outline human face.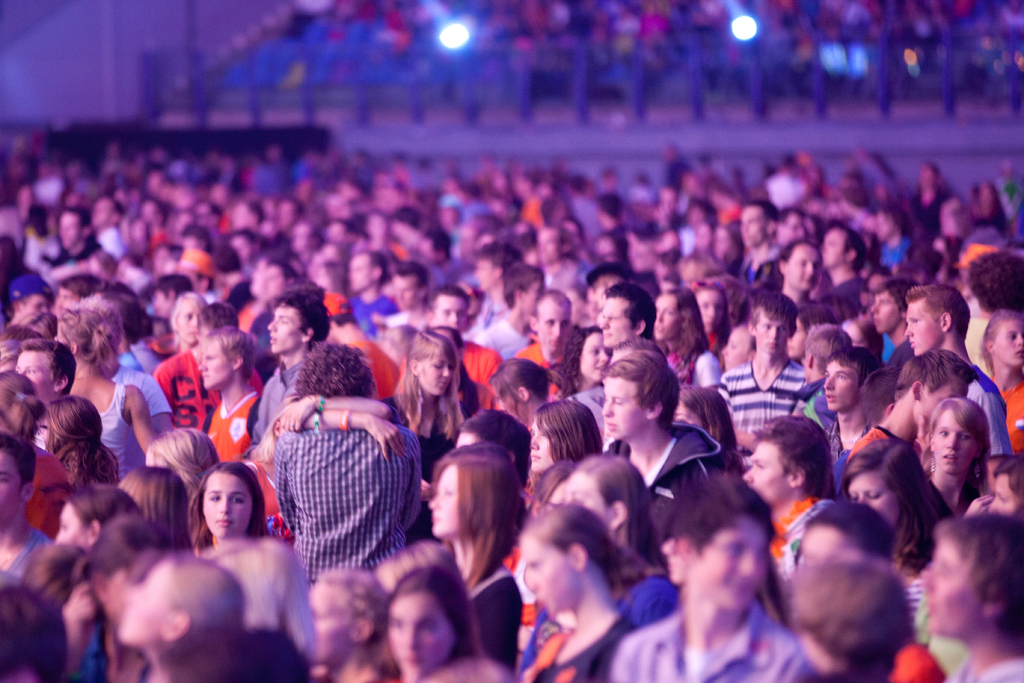
Outline: rect(604, 376, 650, 443).
